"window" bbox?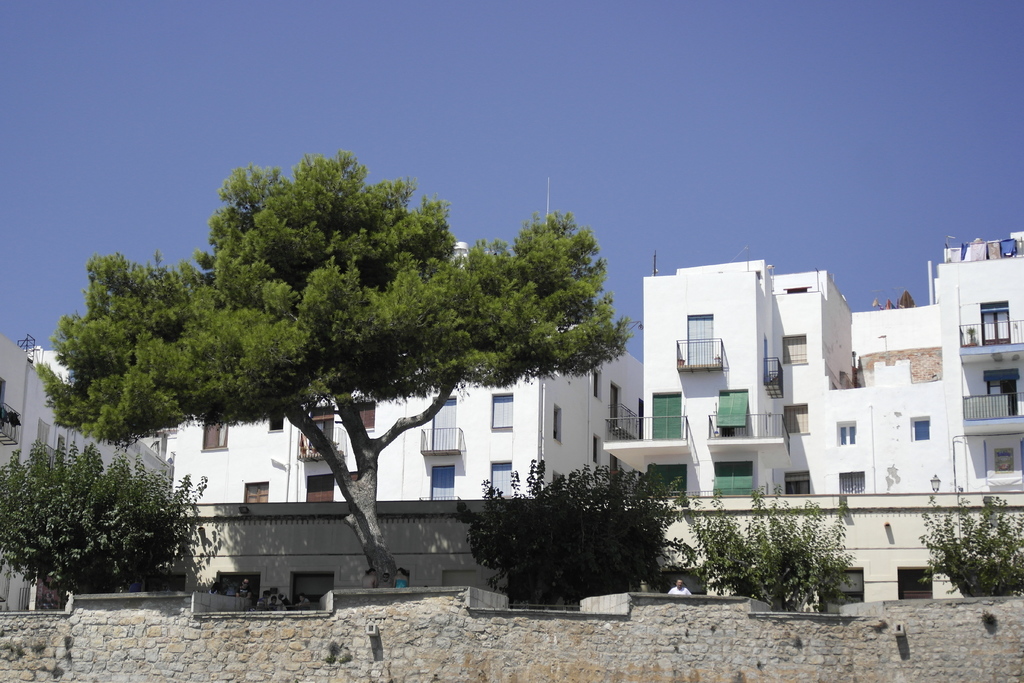
box=[785, 402, 807, 434]
